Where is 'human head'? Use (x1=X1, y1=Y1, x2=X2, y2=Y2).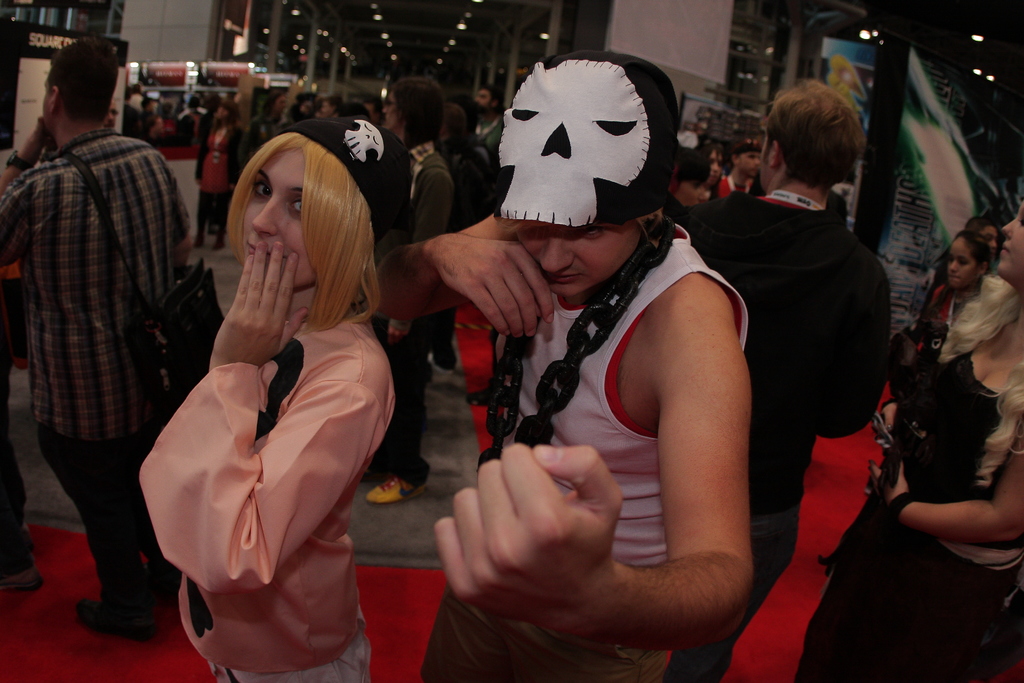
(x1=943, y1=234, x2=991, y2=293).
